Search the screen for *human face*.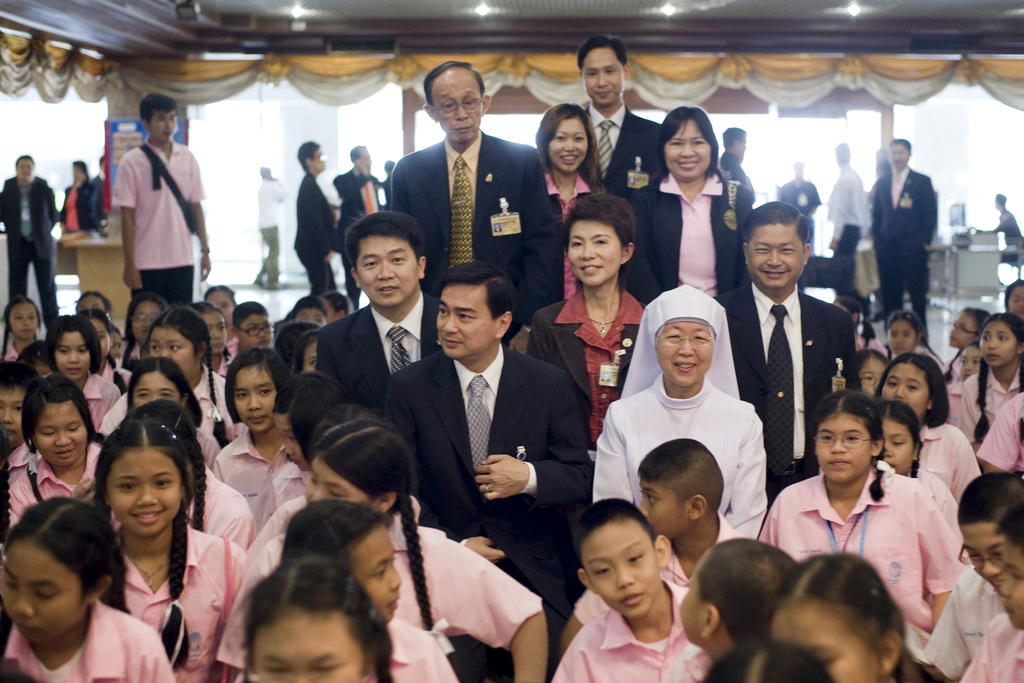
Found at bbox=[0, 389, 25, 447].
